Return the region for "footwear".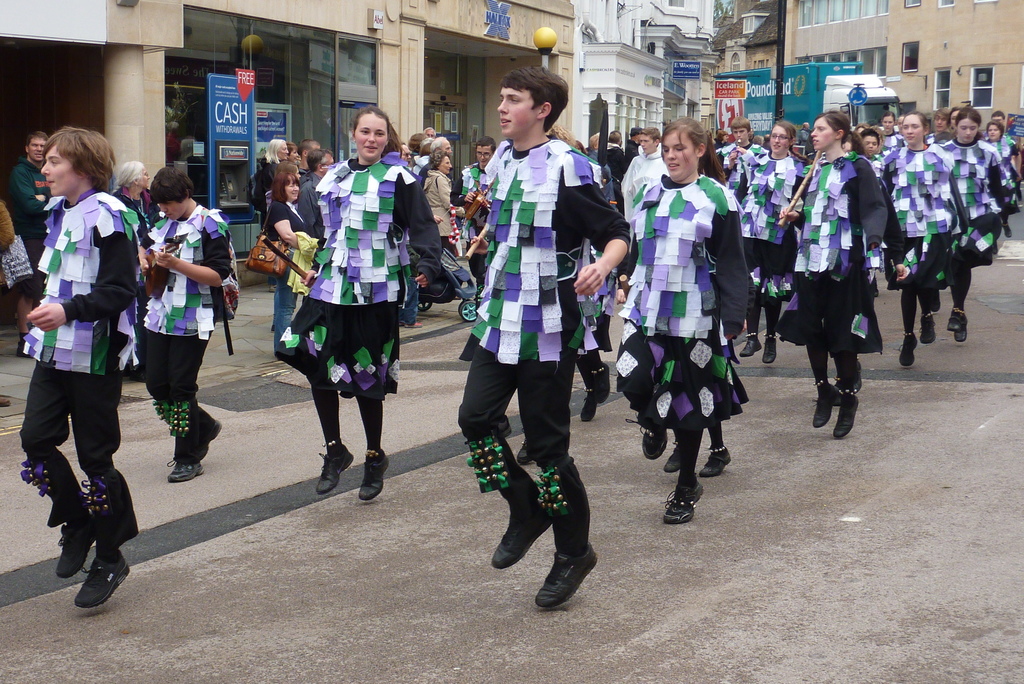
box(900, 334, 916, 367).
